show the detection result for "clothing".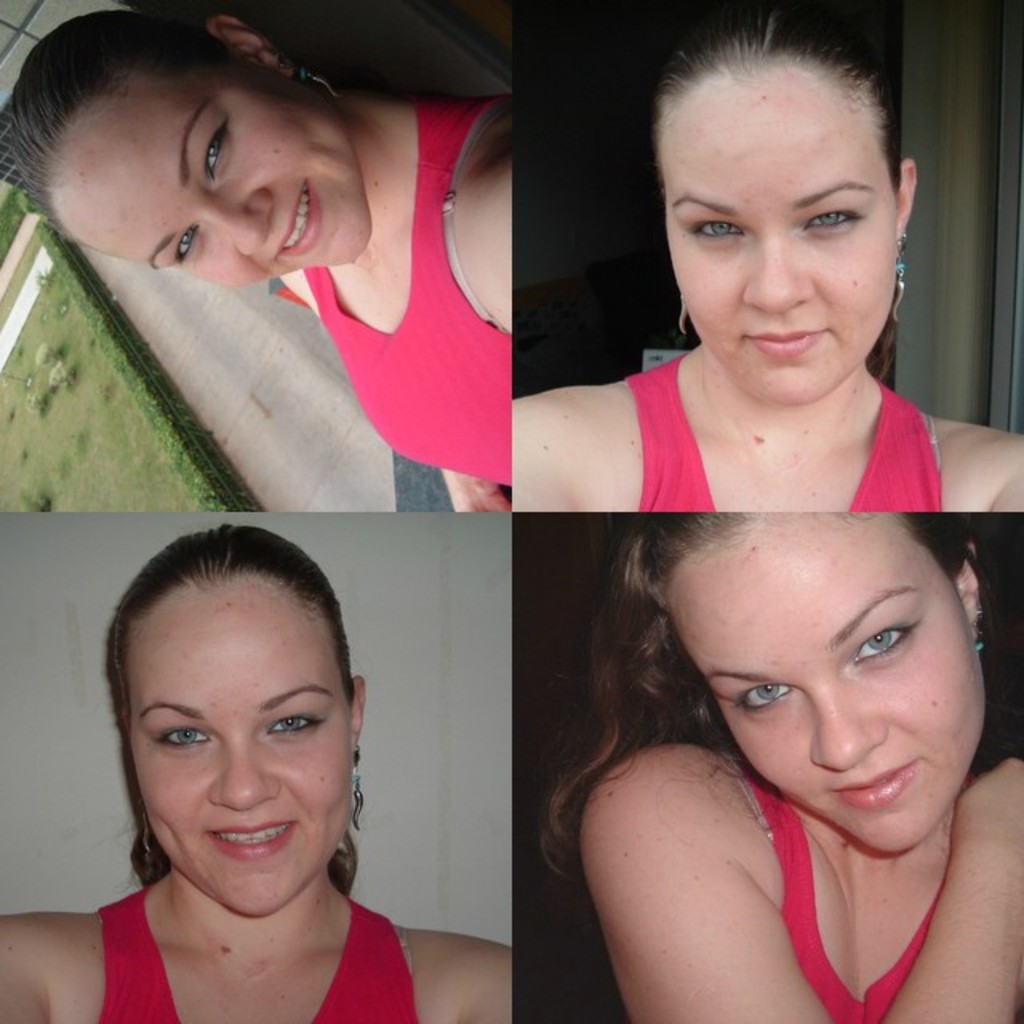
select_region(88, 882, 421, 1022).
